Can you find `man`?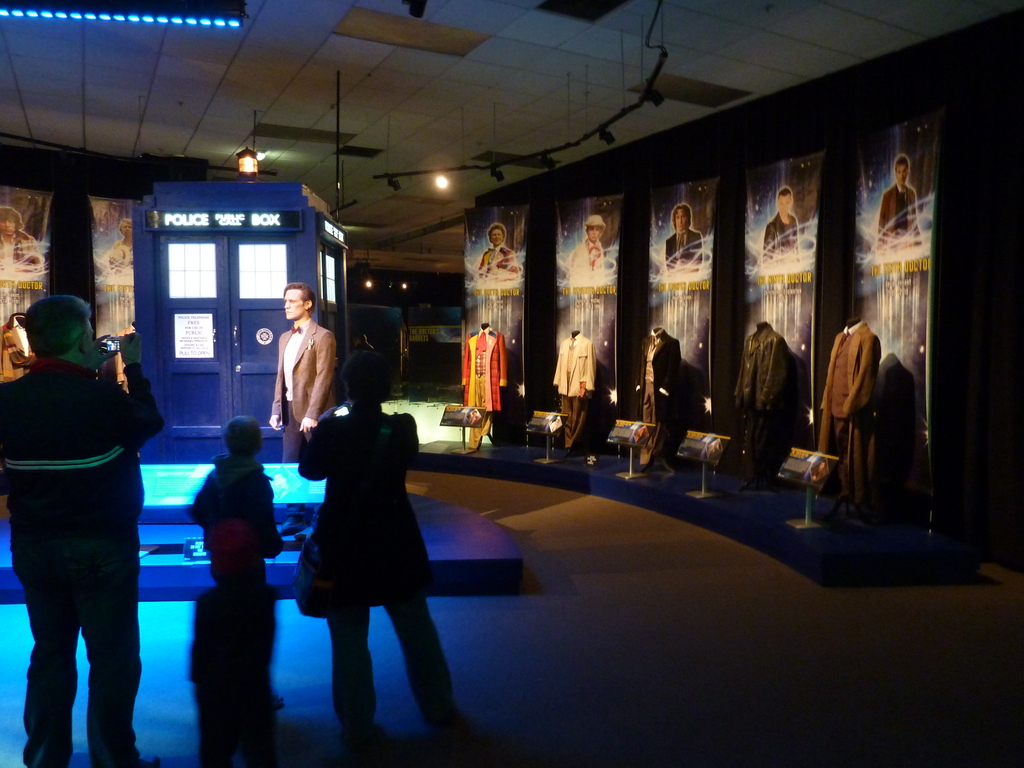
Yes, bounding box: crop(6, 288, 159, 767).
